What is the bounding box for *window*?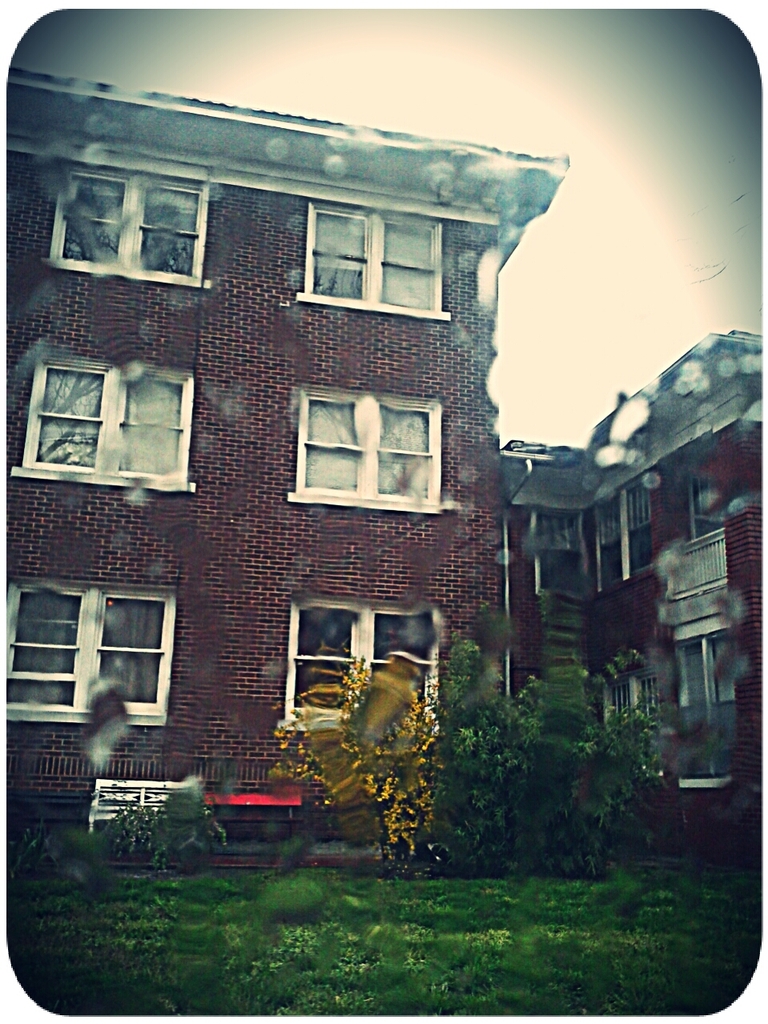
295/598/446/745.
